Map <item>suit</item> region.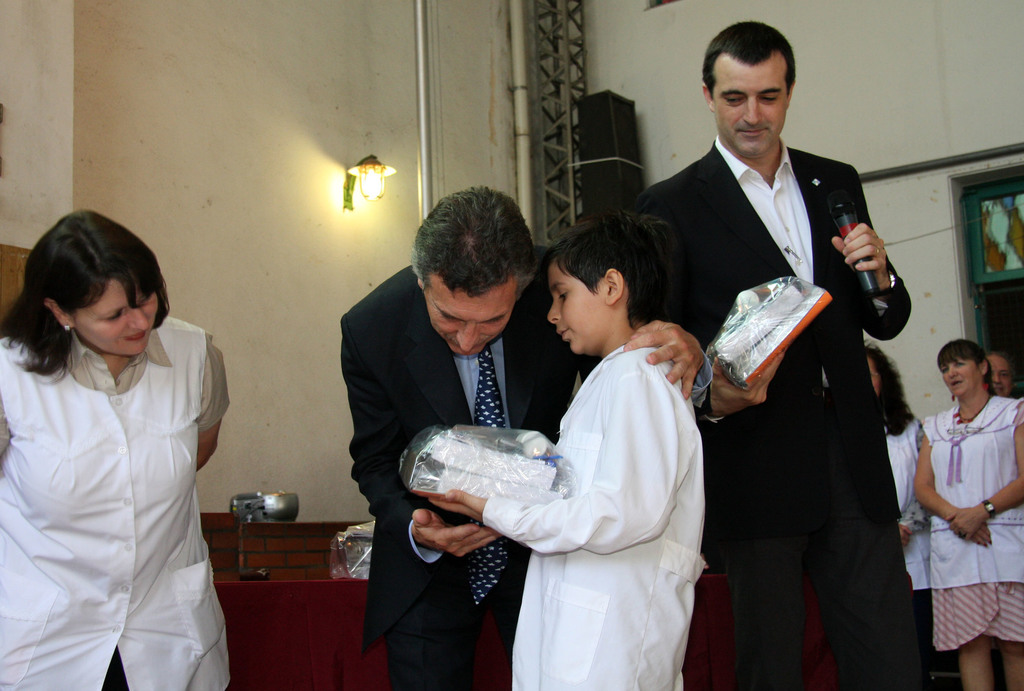
Mapped to 335 266 714 690.
